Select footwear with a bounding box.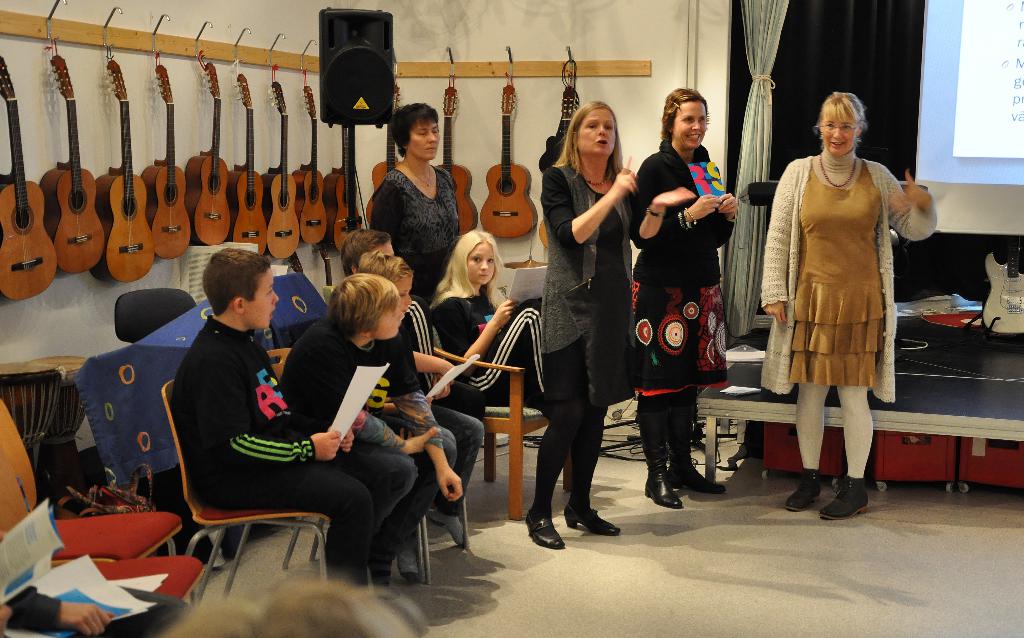
786/468/824/510.
